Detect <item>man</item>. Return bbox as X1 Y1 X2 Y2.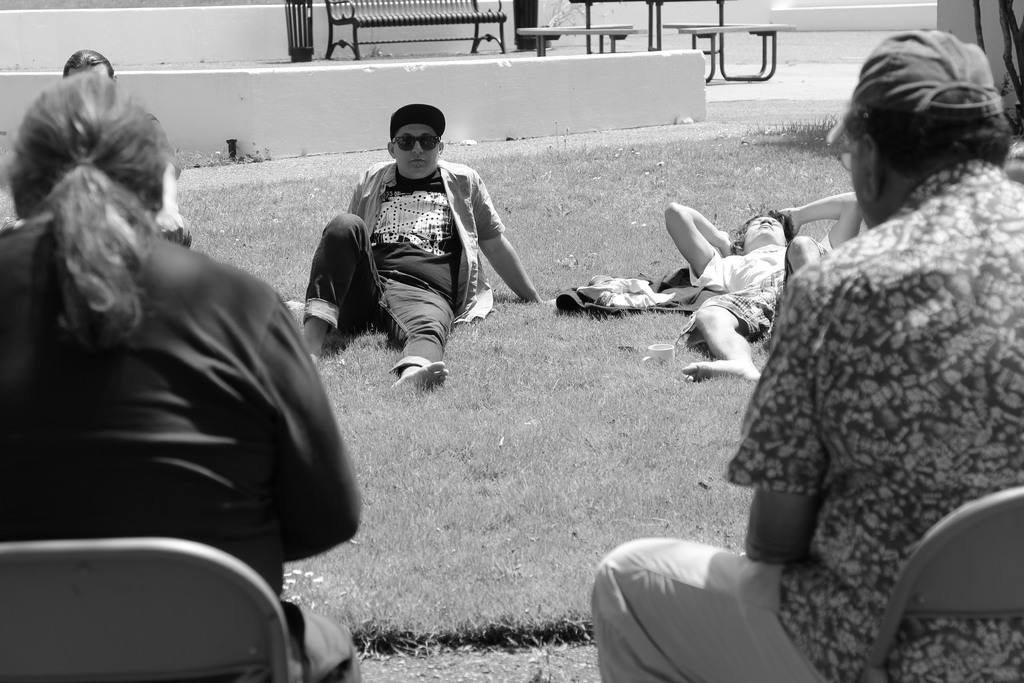
0 53 193 252.
